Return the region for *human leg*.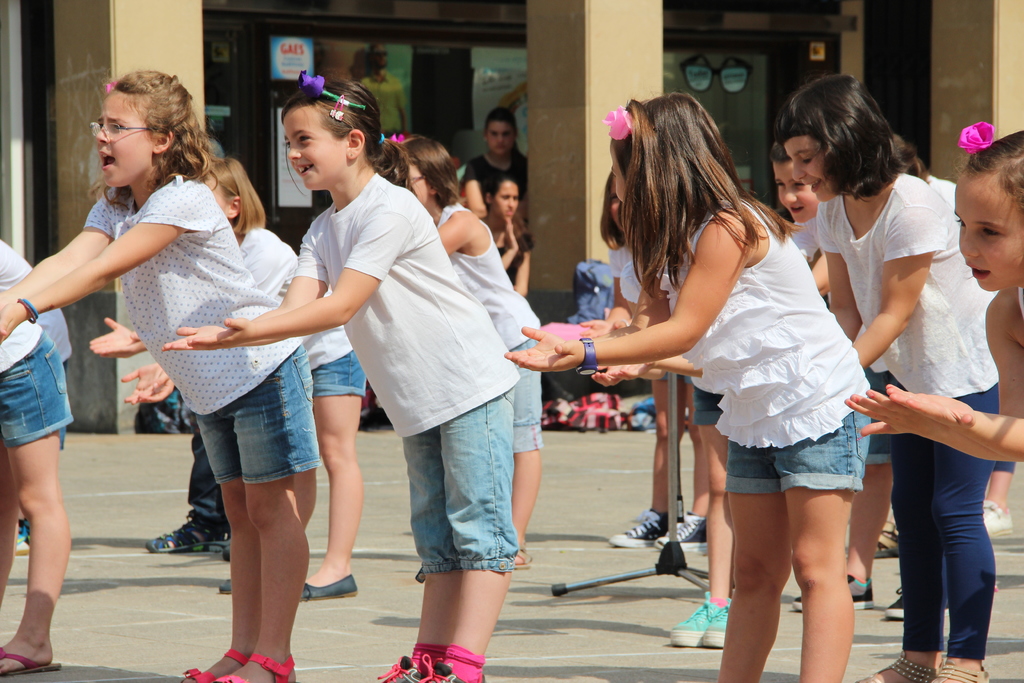
<region>795, 373, 896, 611</region>.
